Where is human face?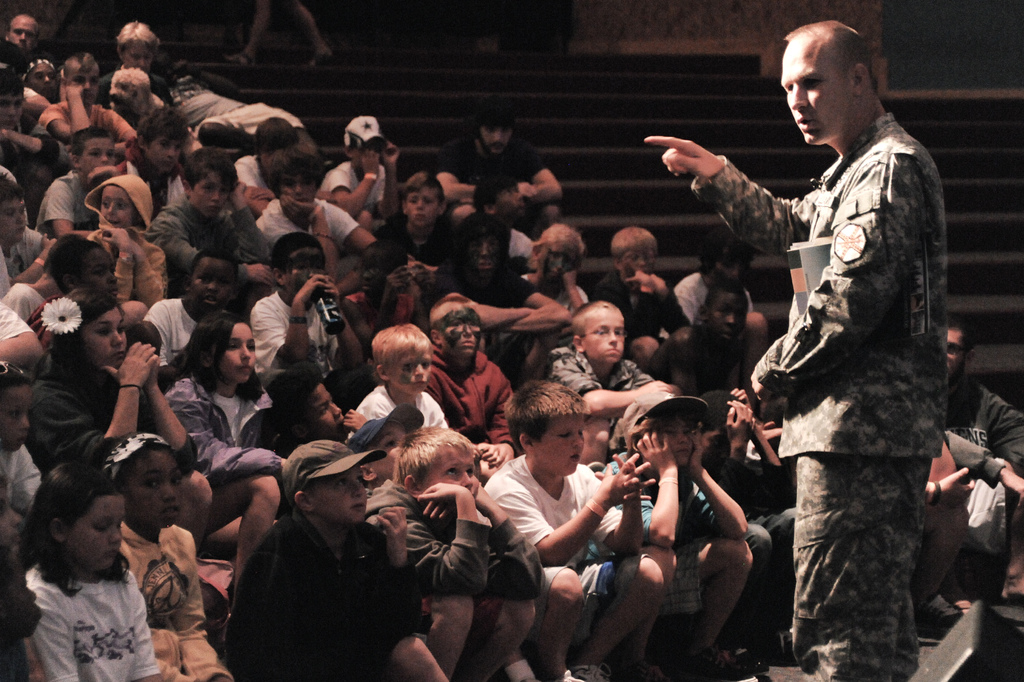
pyautogui.locateOnScreen(309, 382, 348, 436).
